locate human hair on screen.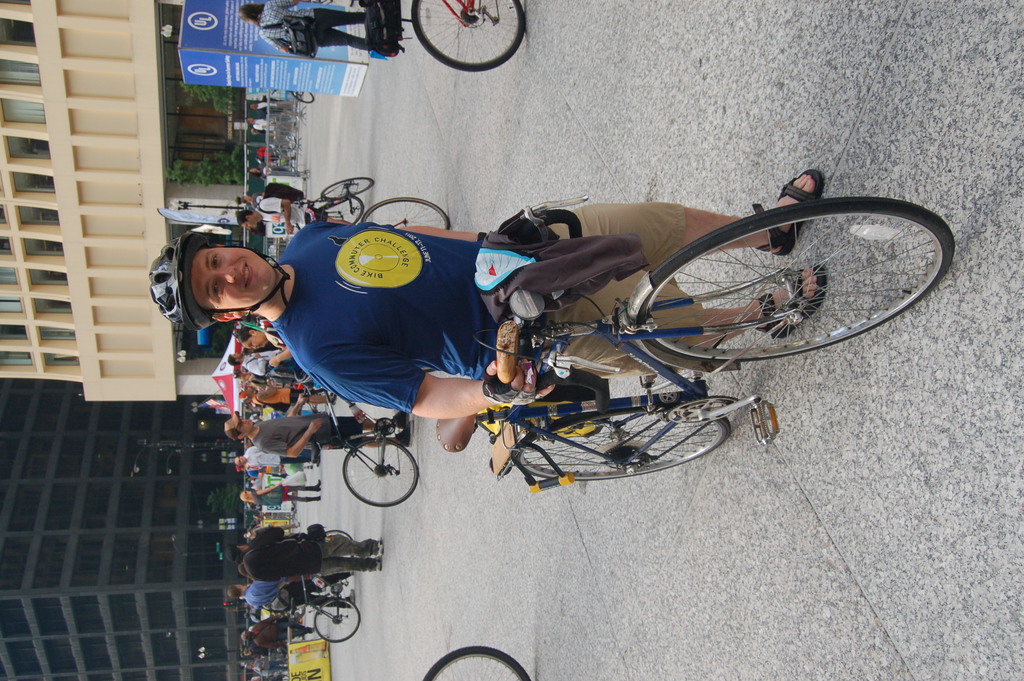
On screen at x1=239 y1=493 x2=257 y2=505.
